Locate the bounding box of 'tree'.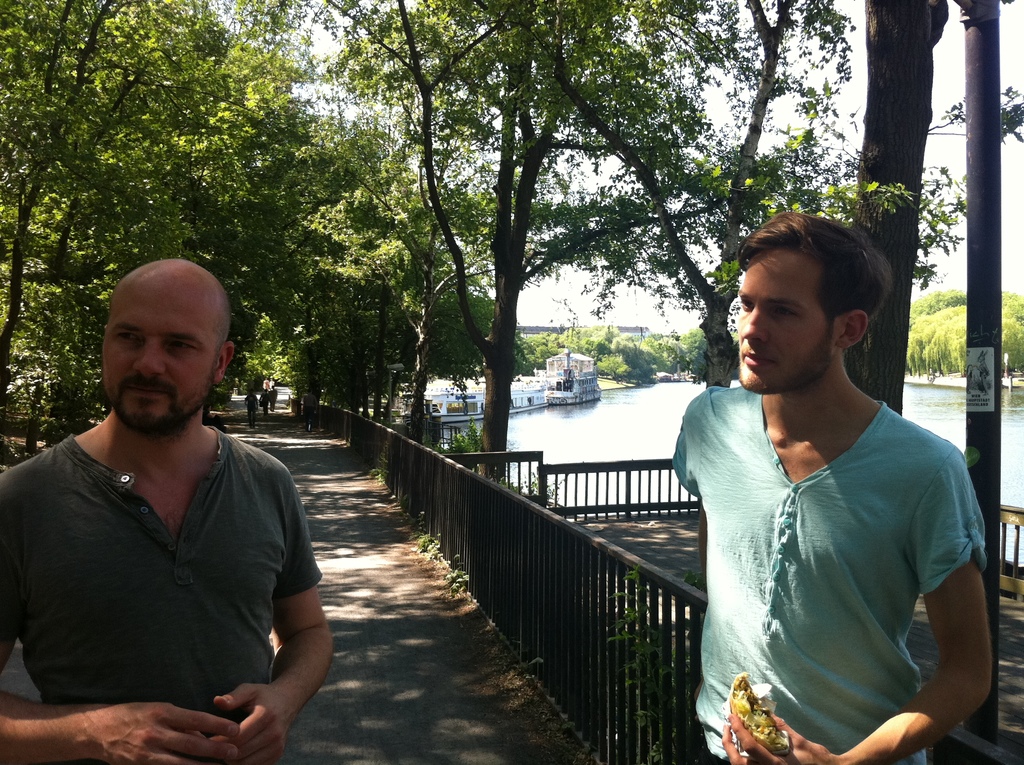
Bounding box: (553,0,872,382).
